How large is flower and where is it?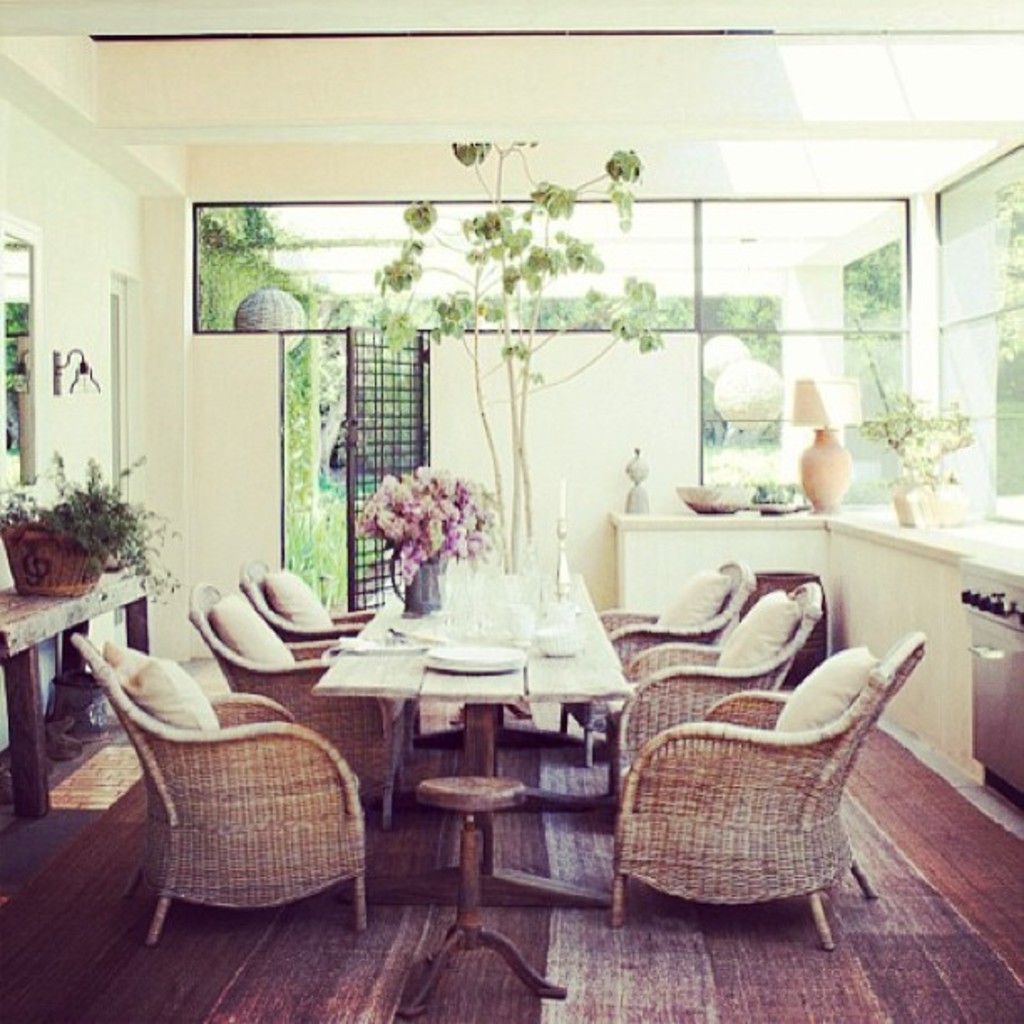
Bounding box: pyautogui.locateOnScreen(432, 500, 472, 539).
